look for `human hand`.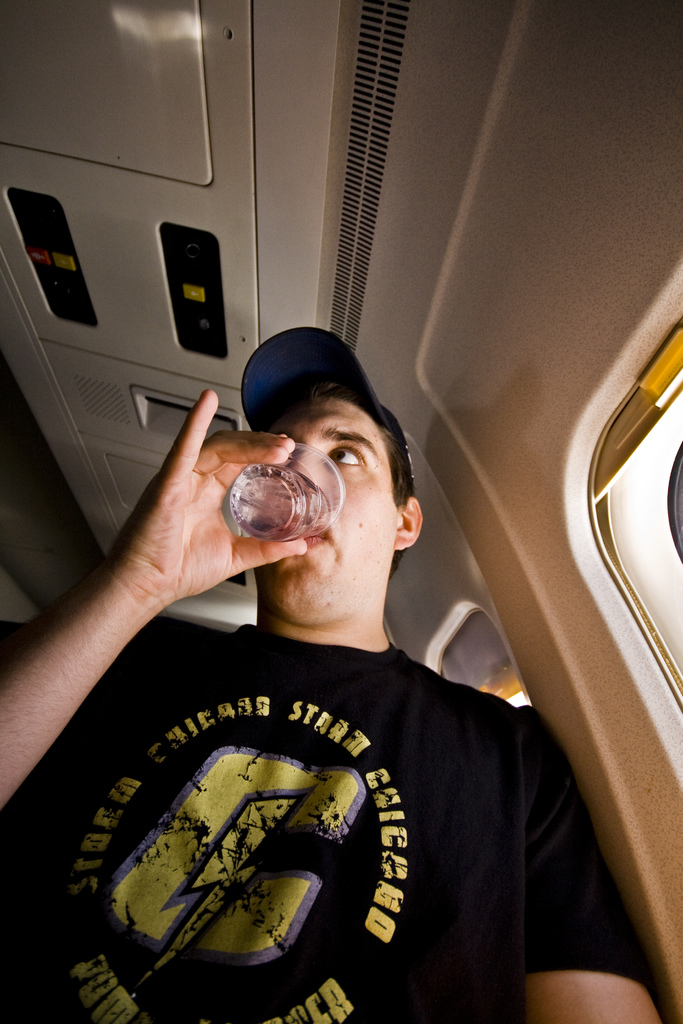
Found: <bbox>29, 392, 272, 696</bbox>.
